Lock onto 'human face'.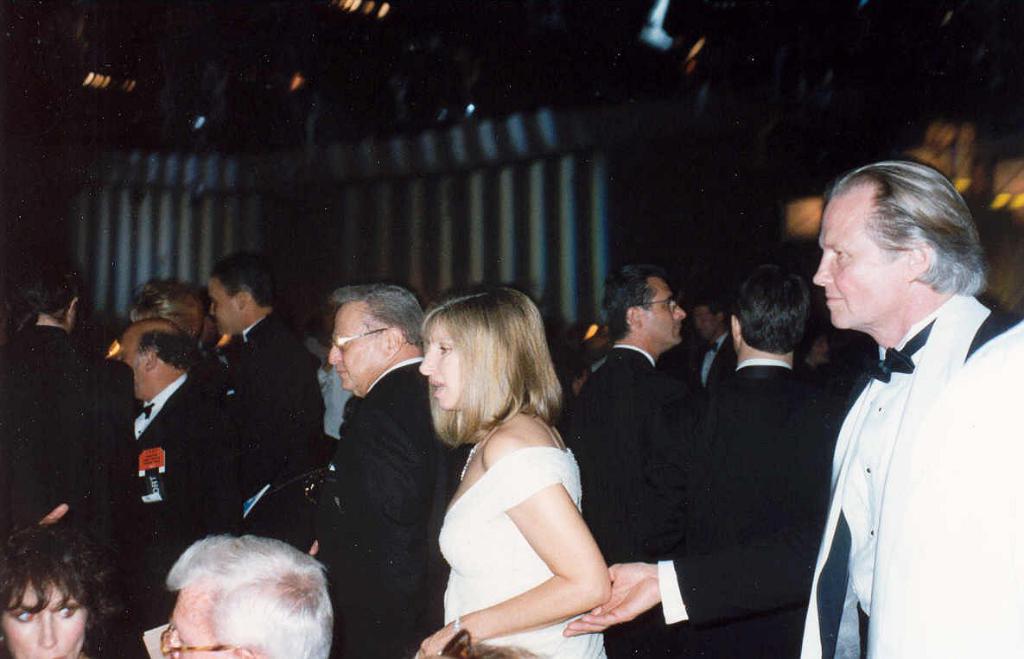
Locked: {"left": 331, "top": 307, "right": 391, "bottom": 385}.
